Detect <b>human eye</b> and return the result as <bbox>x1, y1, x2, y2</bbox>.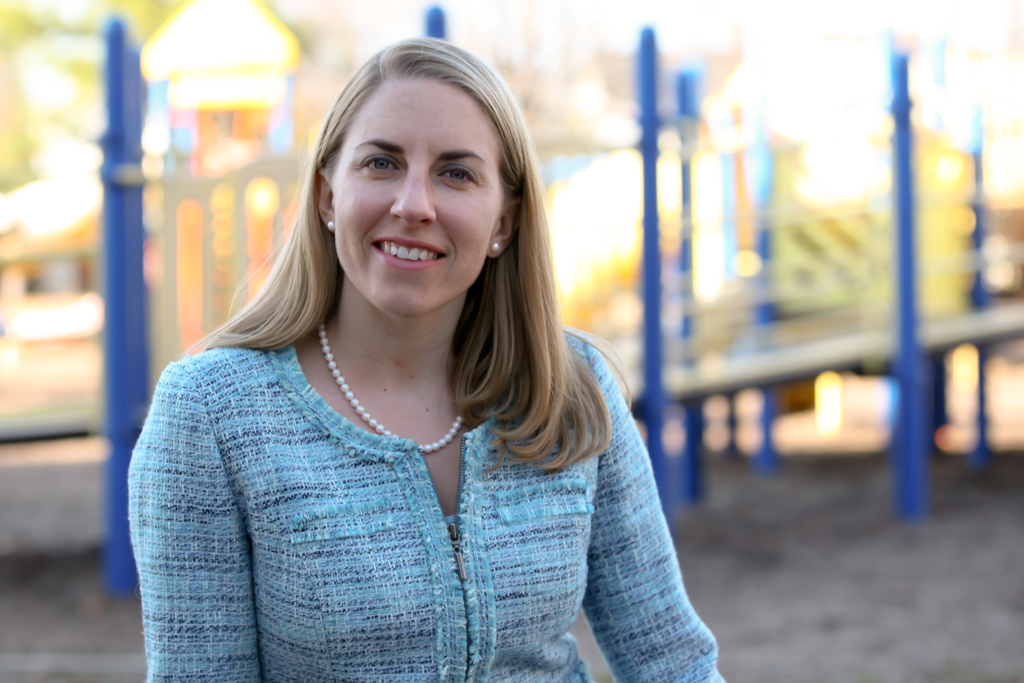
<bbox>438, 163, 479, 183</bbox>.
